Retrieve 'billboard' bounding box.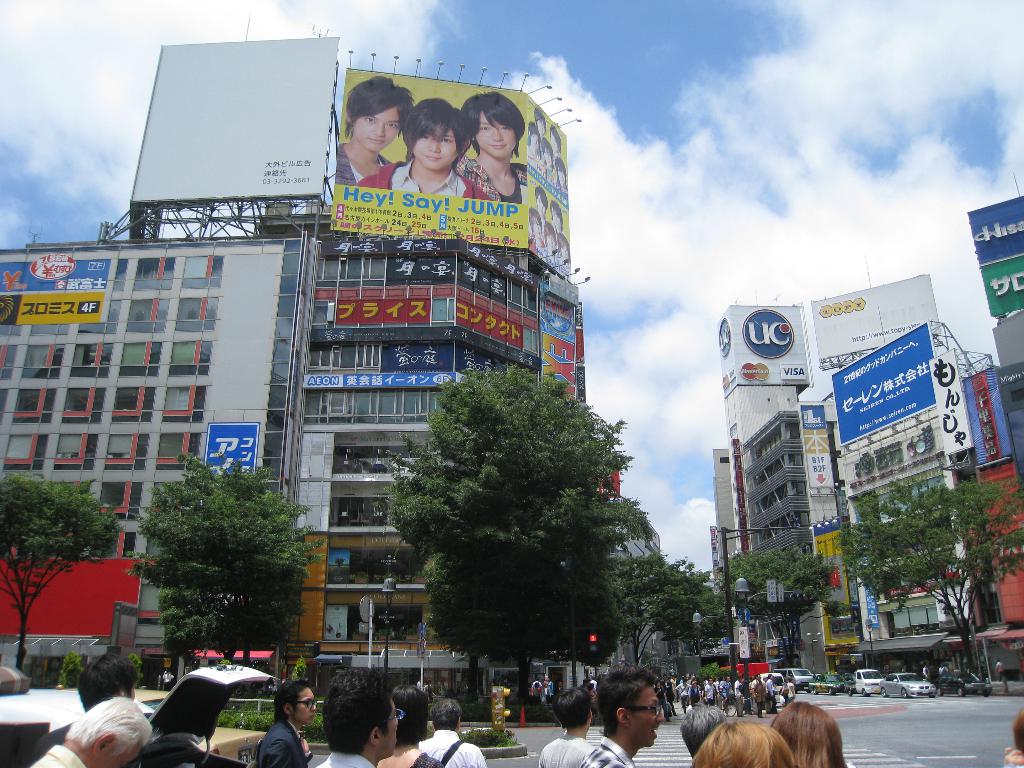
Bounding box: [830,327,938,446].
